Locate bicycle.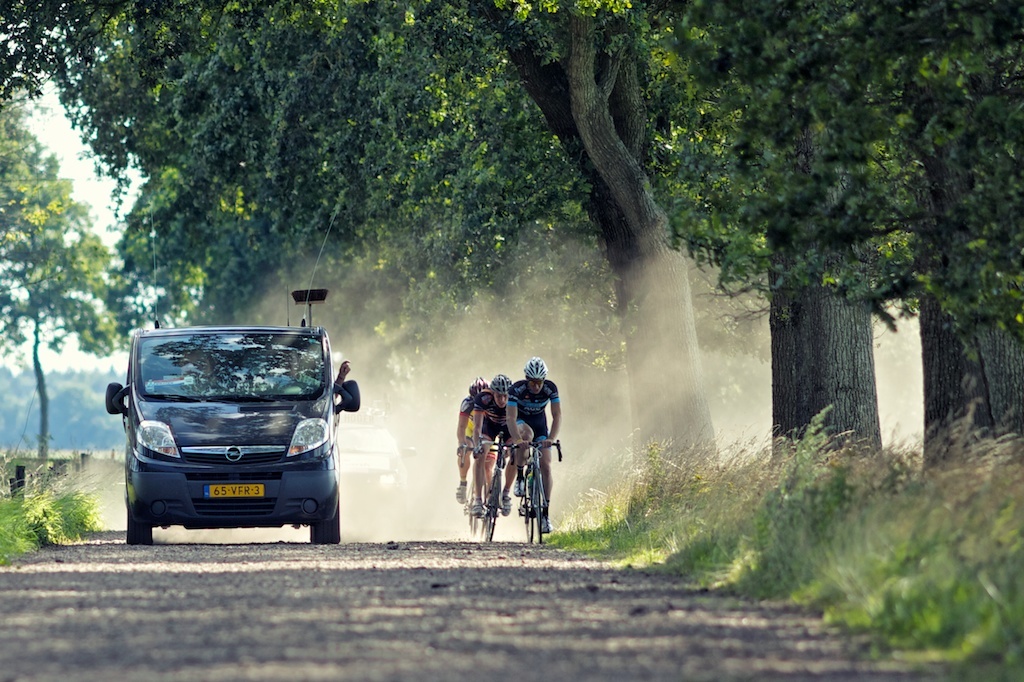
Bounding box: [x1=459, y1=434, x2=531, y2=530].
